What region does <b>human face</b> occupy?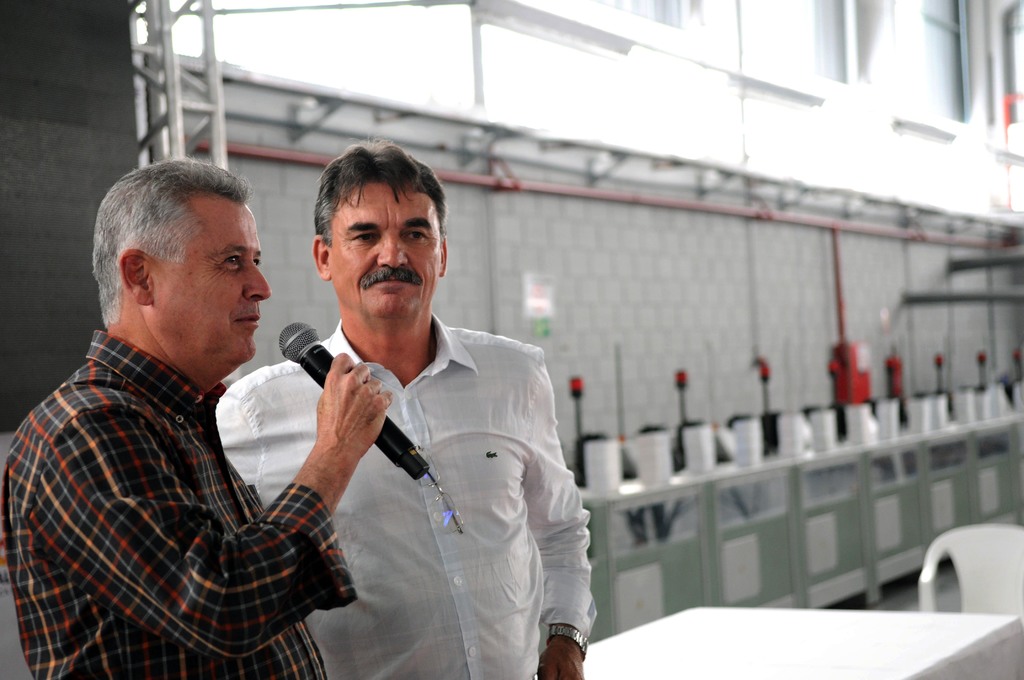
[x1=330, y1=182, x2=442, y2=315].
